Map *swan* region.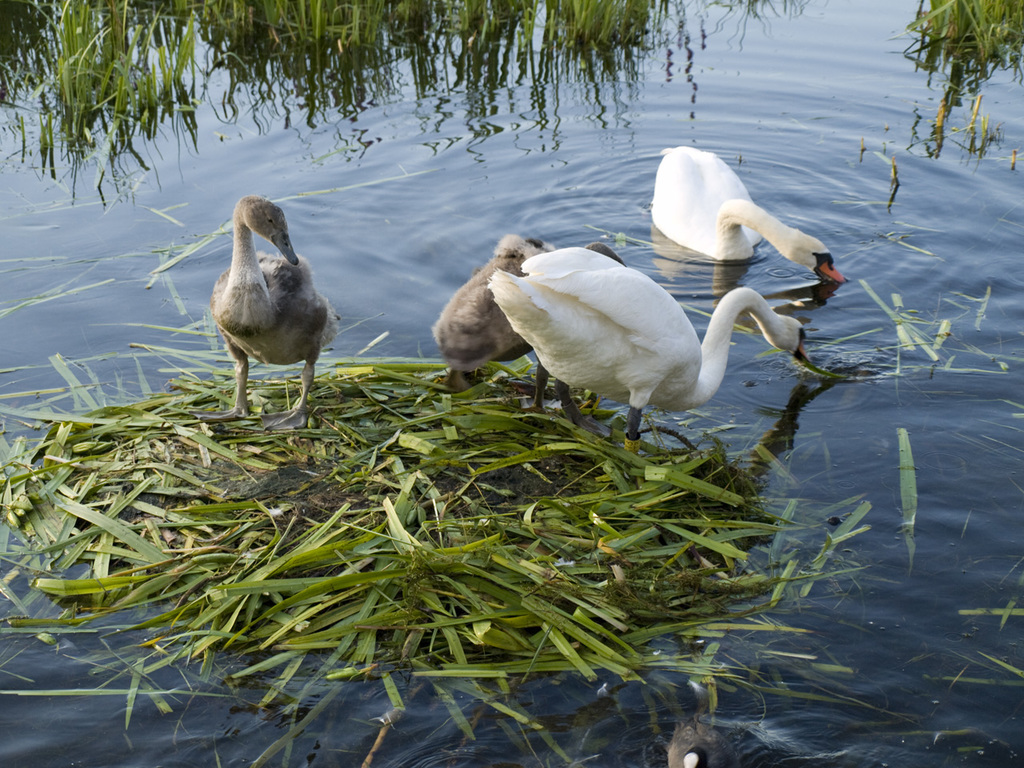
Mapped to x1=183 y1=194 x2=343 y2=432.
